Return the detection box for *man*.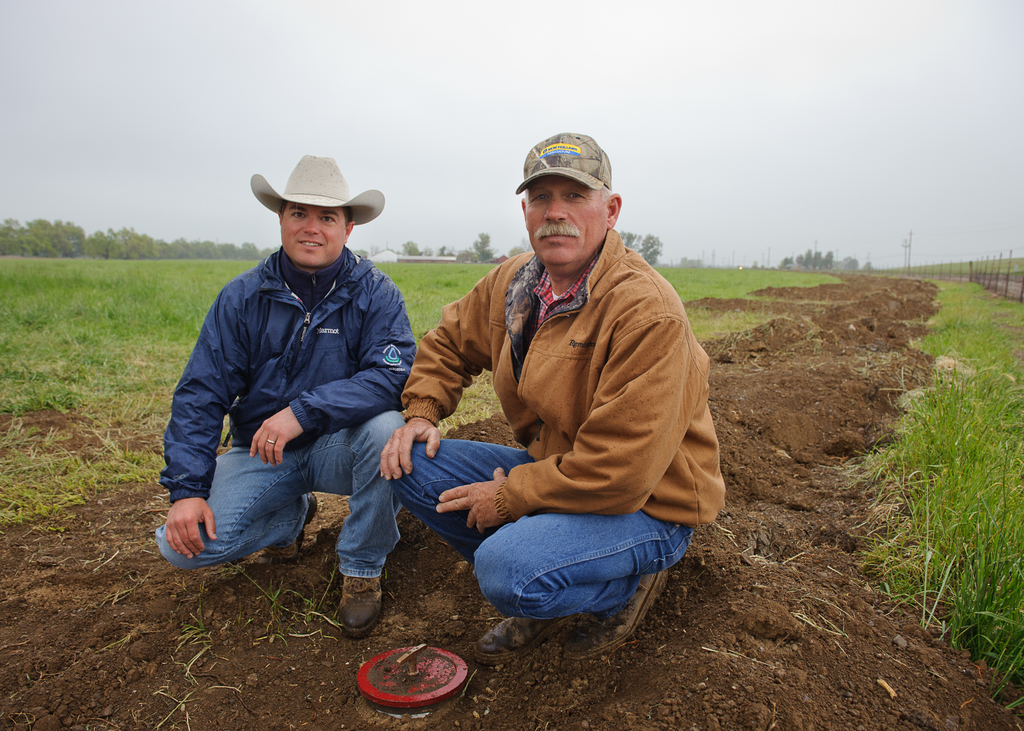
(152, 157, 418, 638).
